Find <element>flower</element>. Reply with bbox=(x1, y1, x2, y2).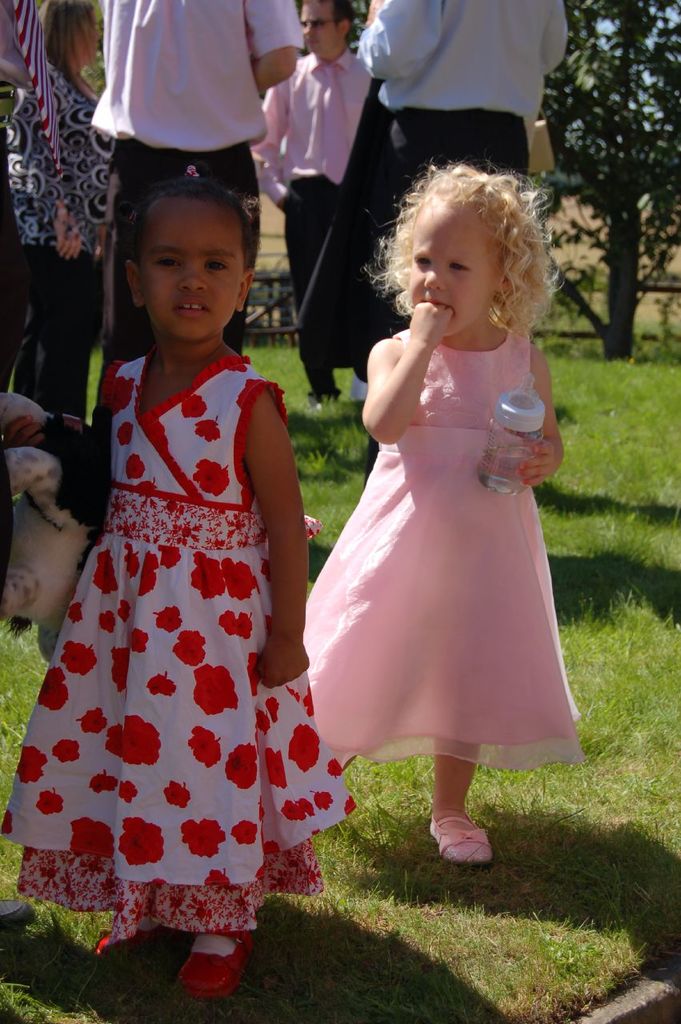
bbox=(190, 454, 229, 499).
